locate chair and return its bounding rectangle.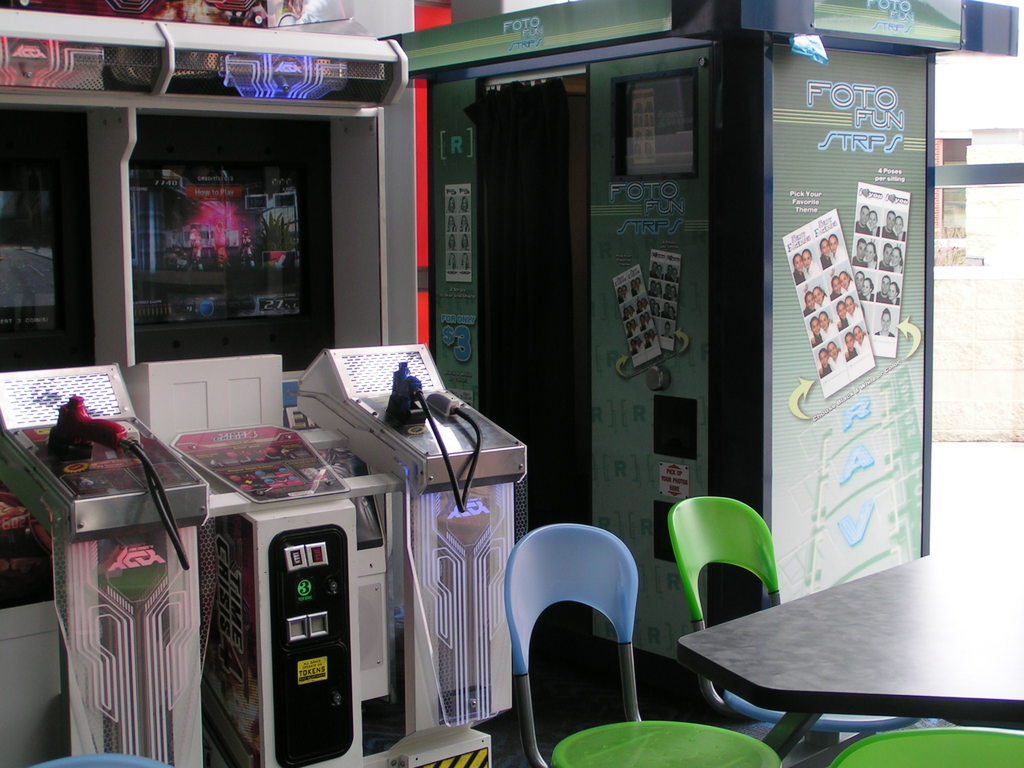
box(502, 525, 785, 767).
